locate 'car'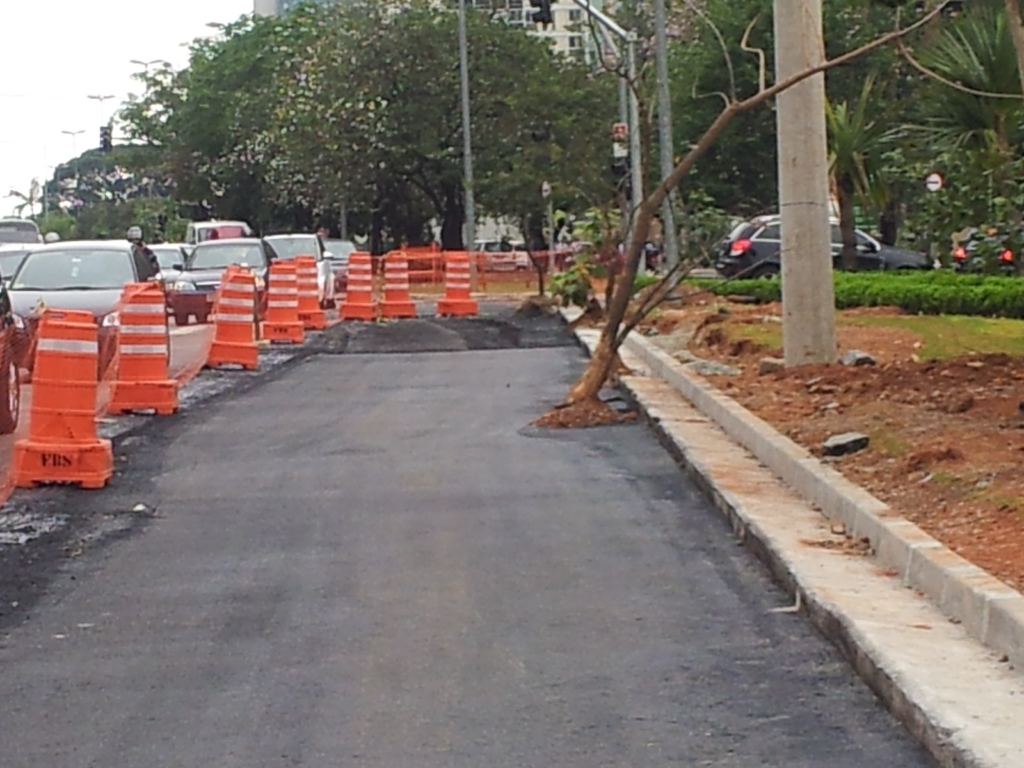
BBox(719, 214, 934, 281)
